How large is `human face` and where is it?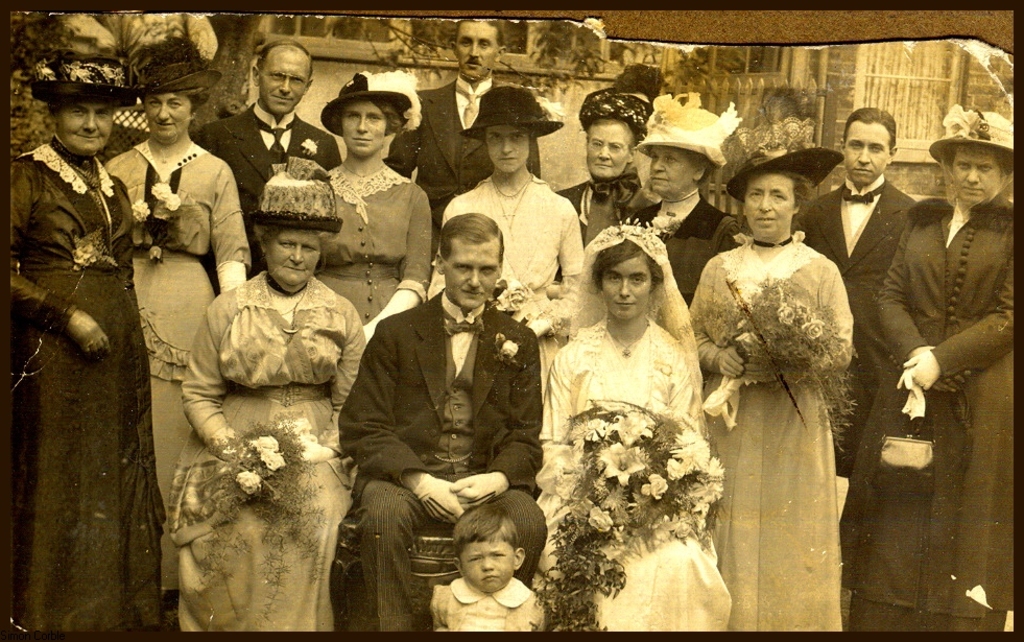
Bounding box: 485/124/530/174.
